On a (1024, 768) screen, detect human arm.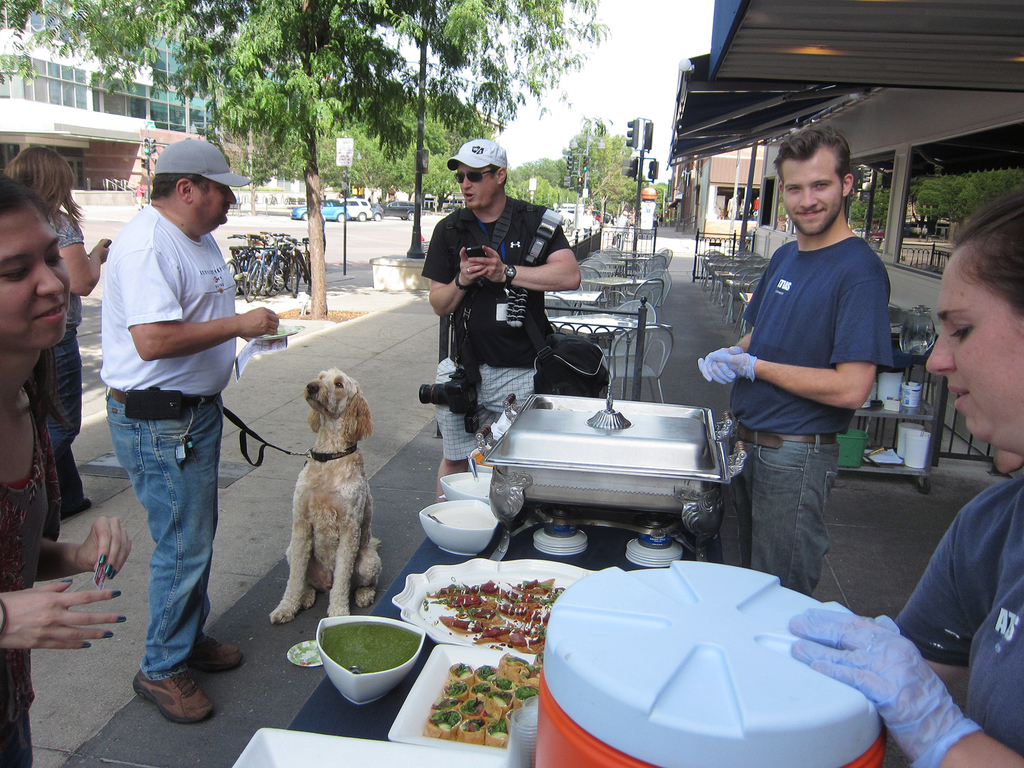
894, 508, 979, 689.
